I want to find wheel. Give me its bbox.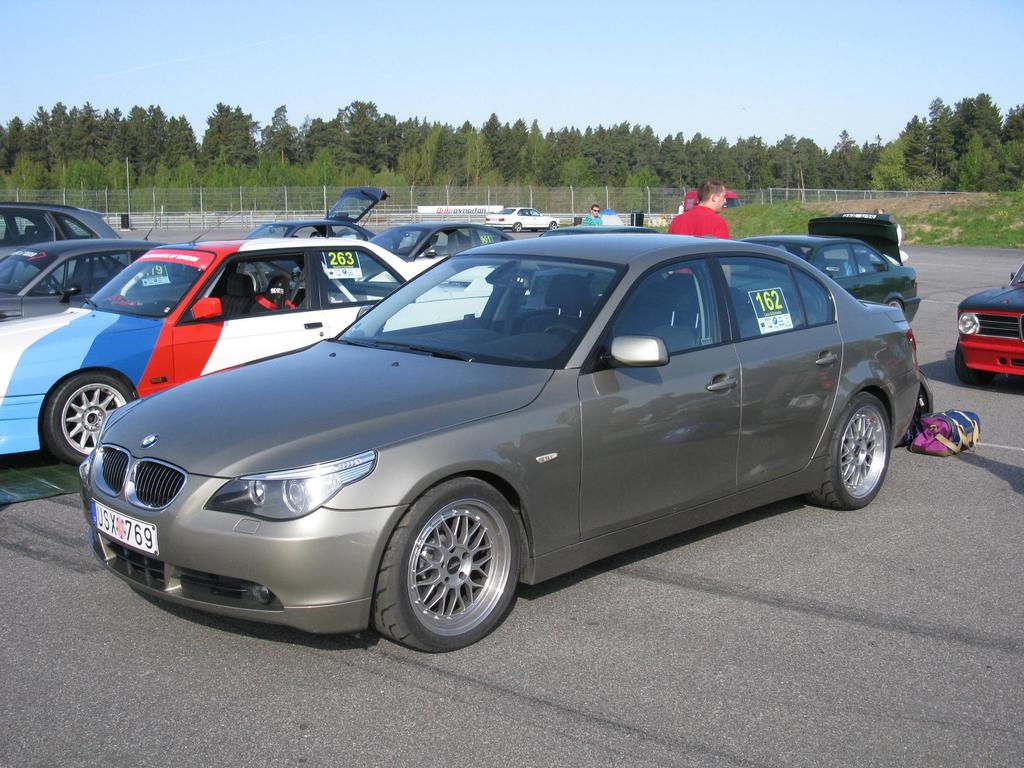
l=547, t=325, r=579, b=335.
